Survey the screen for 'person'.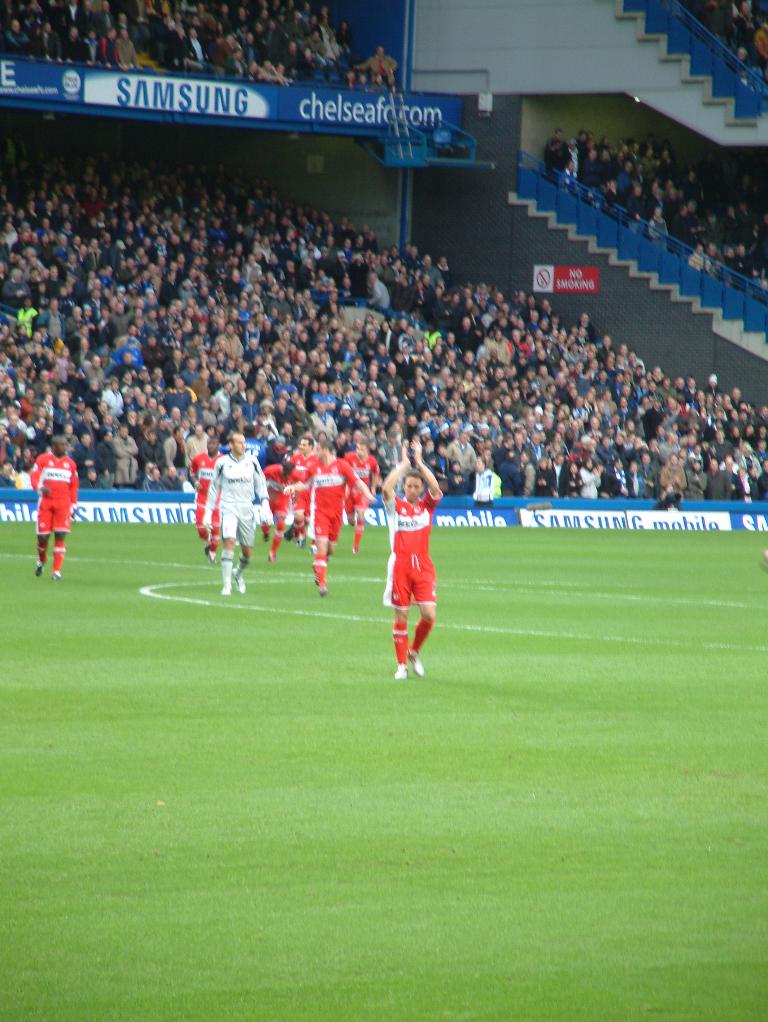
Survey found: (left=343, top=441, right=387, bottom=551).
